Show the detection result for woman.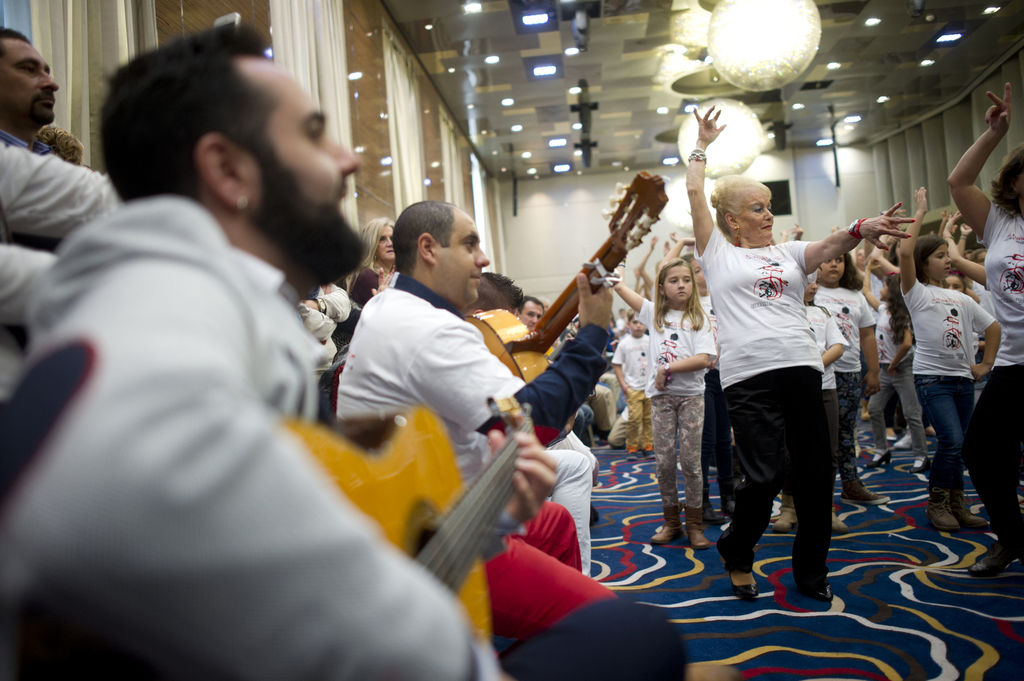
Rect(678, 98, 917, 595).
